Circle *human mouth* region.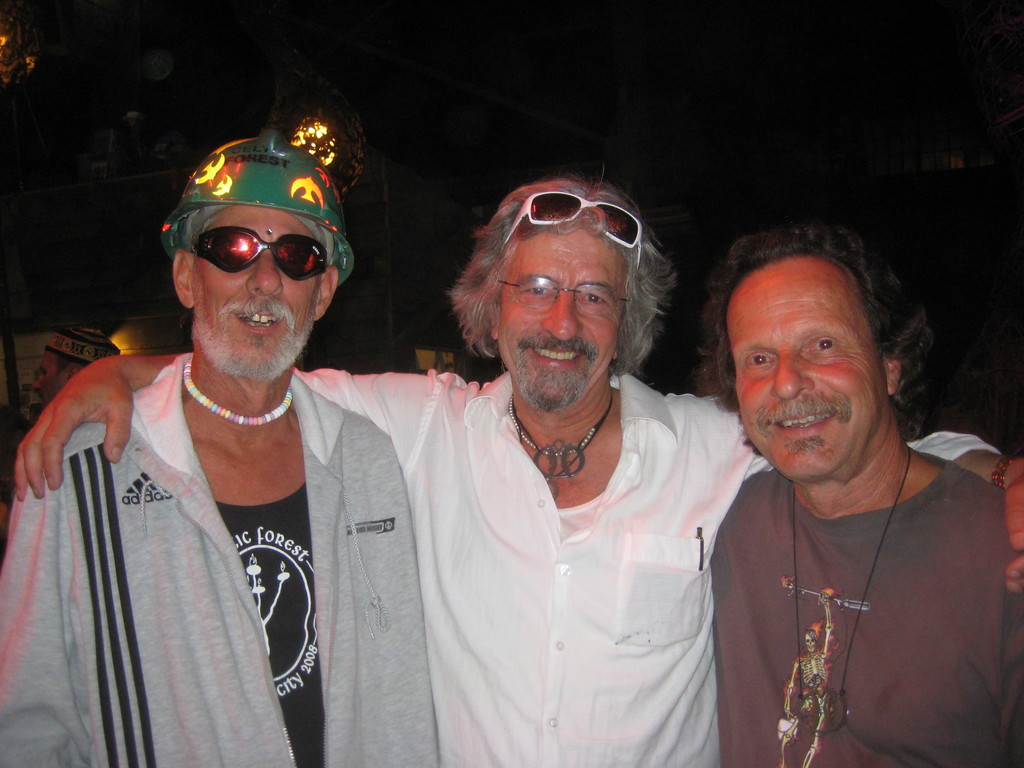
Region: {"left": 526, "top": 345, "right": 589, "bottom": 370}.
